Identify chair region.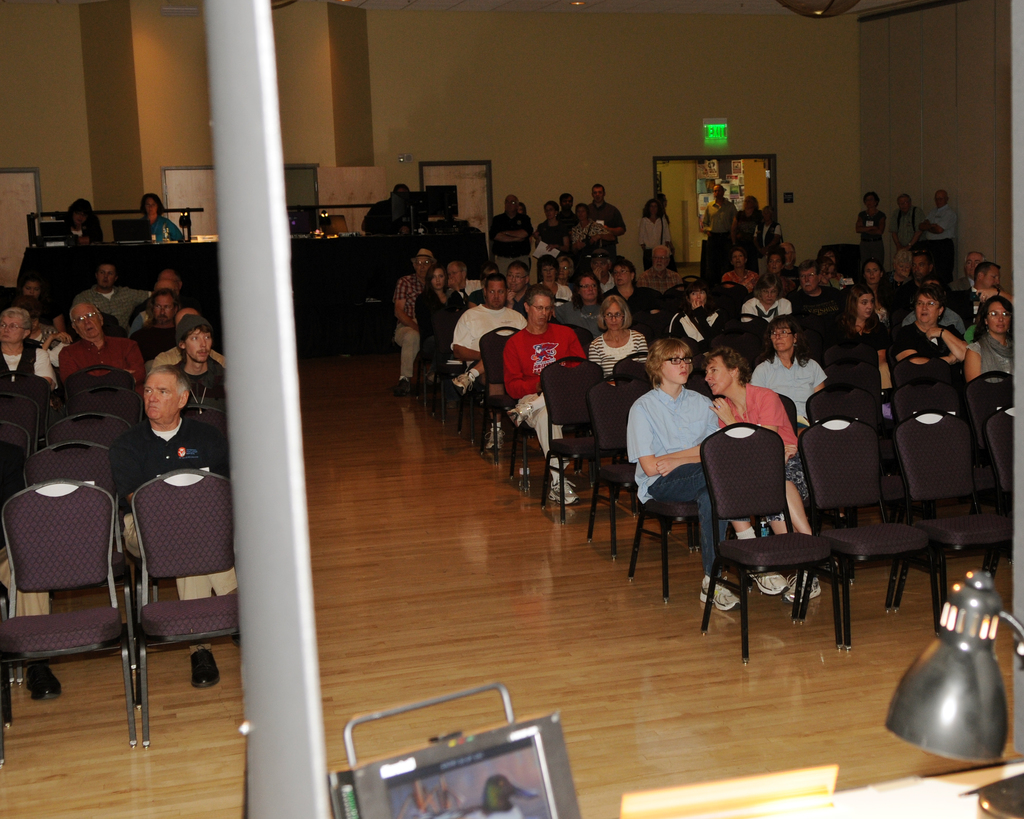
Region: <bbox>34, 440, 132, 610</bbox>.
